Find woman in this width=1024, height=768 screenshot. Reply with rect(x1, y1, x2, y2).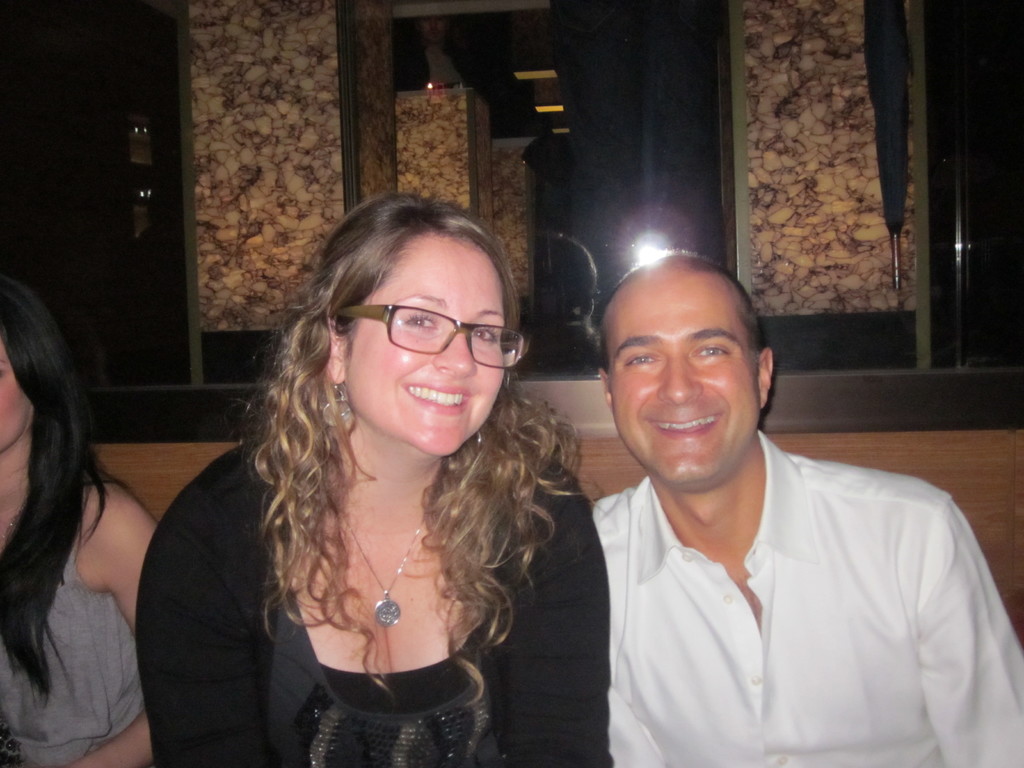
rect(0, 275, 168, 767).
